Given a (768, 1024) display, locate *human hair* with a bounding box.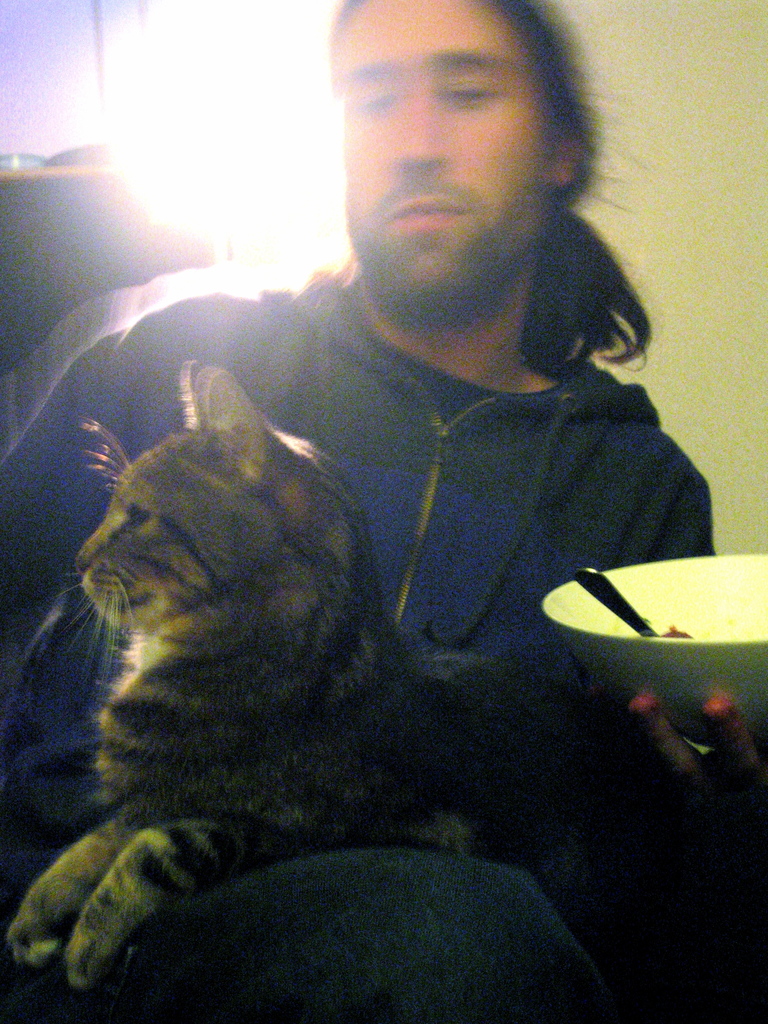
Located: {"left": 293, "top": 5, "right": 651, "bottom": 336}.
